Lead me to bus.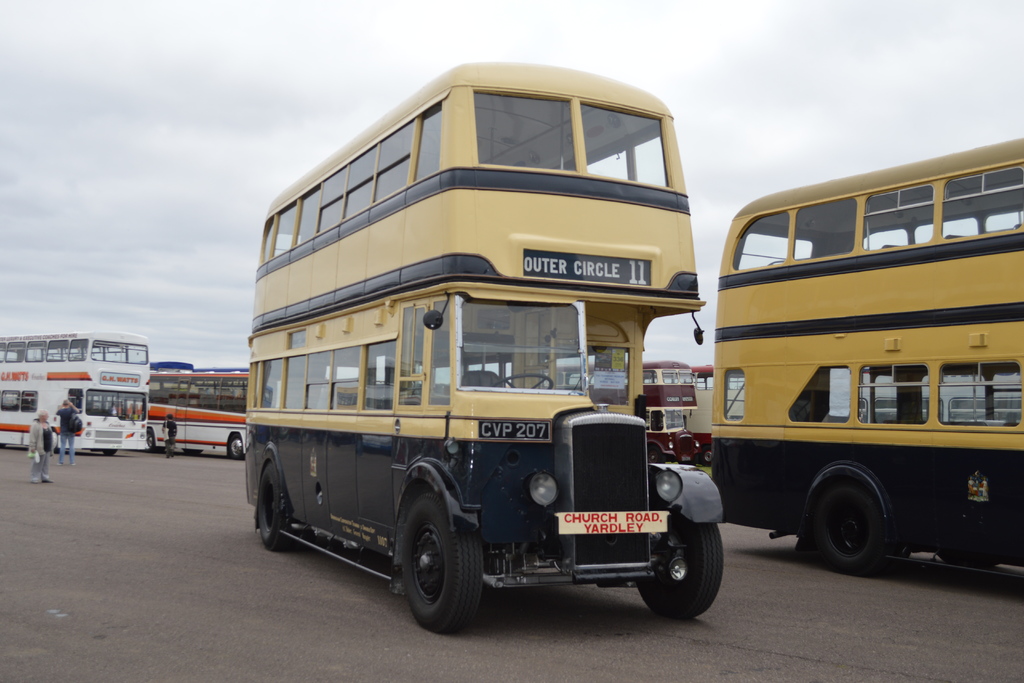
Lead to (676, 363, 747, 443).
